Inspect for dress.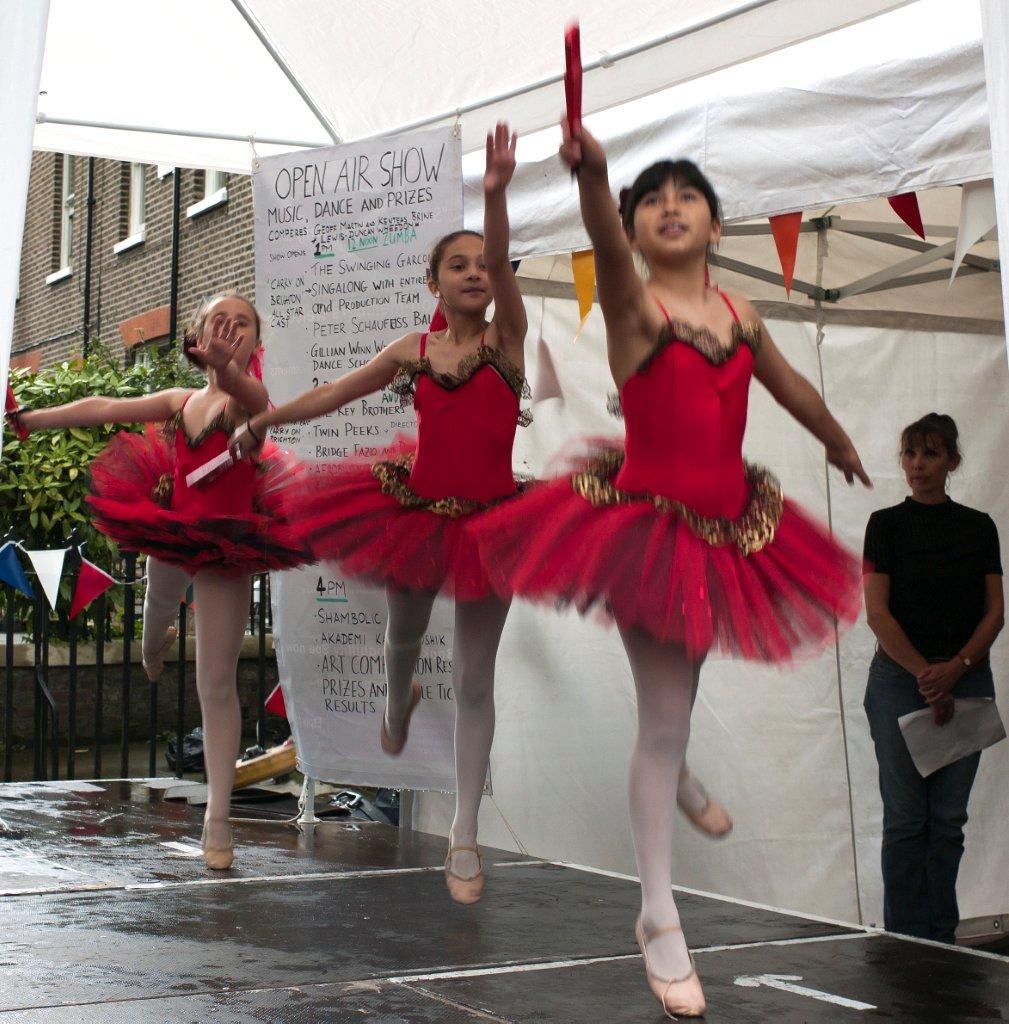
Inspection: <region>250, 306, 571, 614</region>.
